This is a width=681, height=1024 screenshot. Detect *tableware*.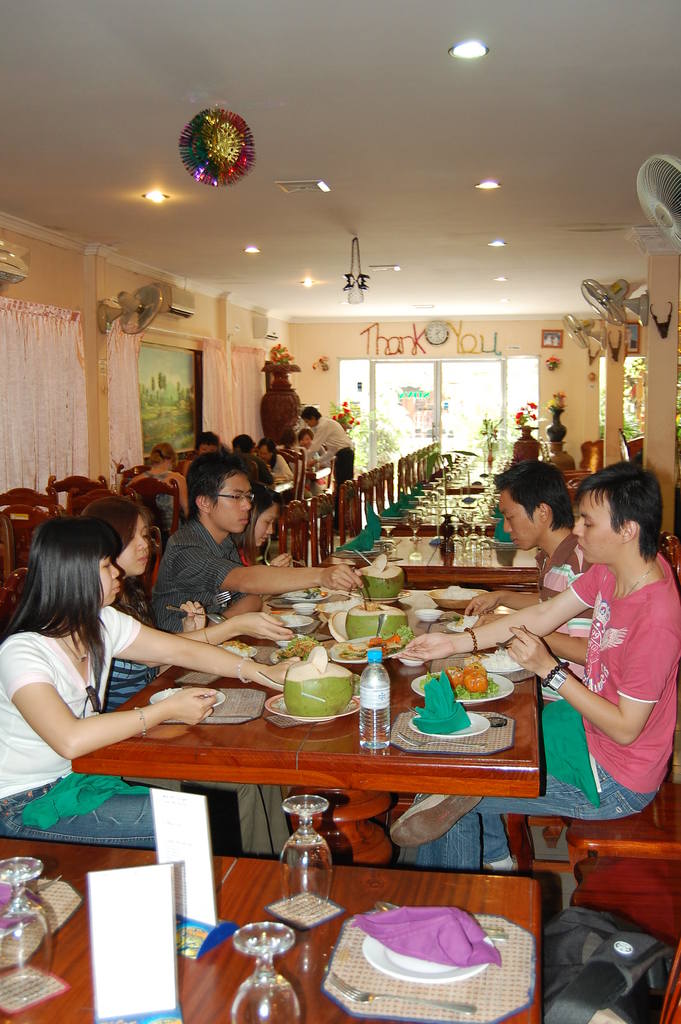
(x1=0, y1=959, x2=63, y2=1015).
